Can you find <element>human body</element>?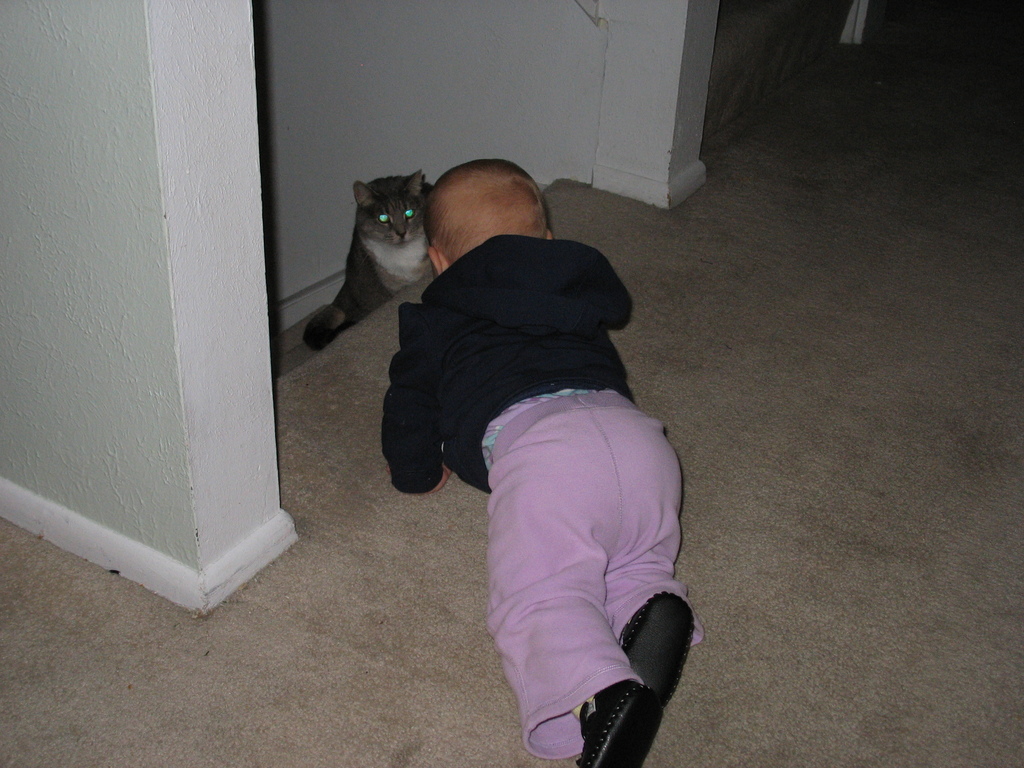
Yes, bounding box: {"x1": 372, "y1": 160, "x2": 694, "y2": 767}.
